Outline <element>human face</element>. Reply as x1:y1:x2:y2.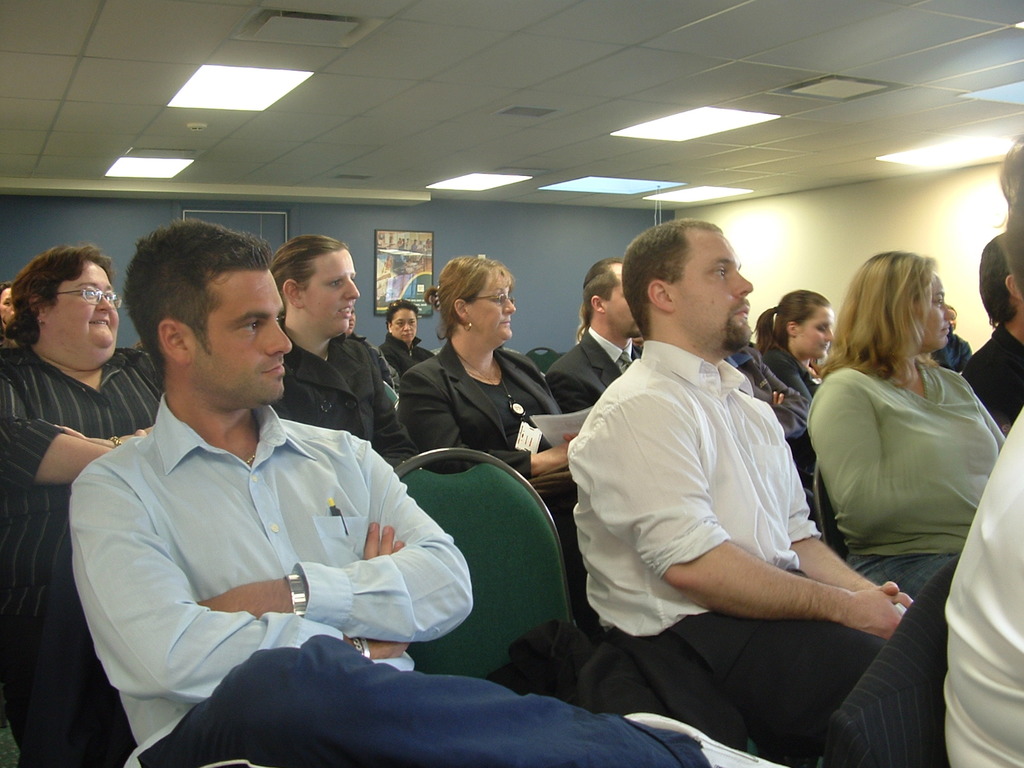
801:304:835:362.
